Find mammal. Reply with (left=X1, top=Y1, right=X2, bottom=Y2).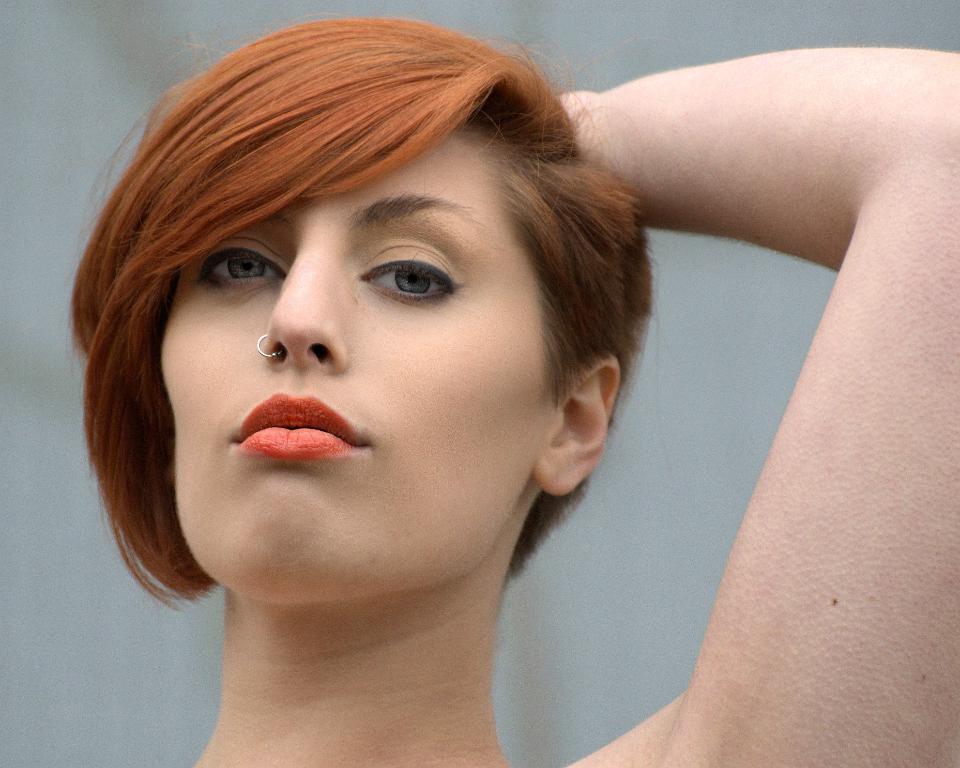
(left=74, top=17, right=959, bottom=767).
